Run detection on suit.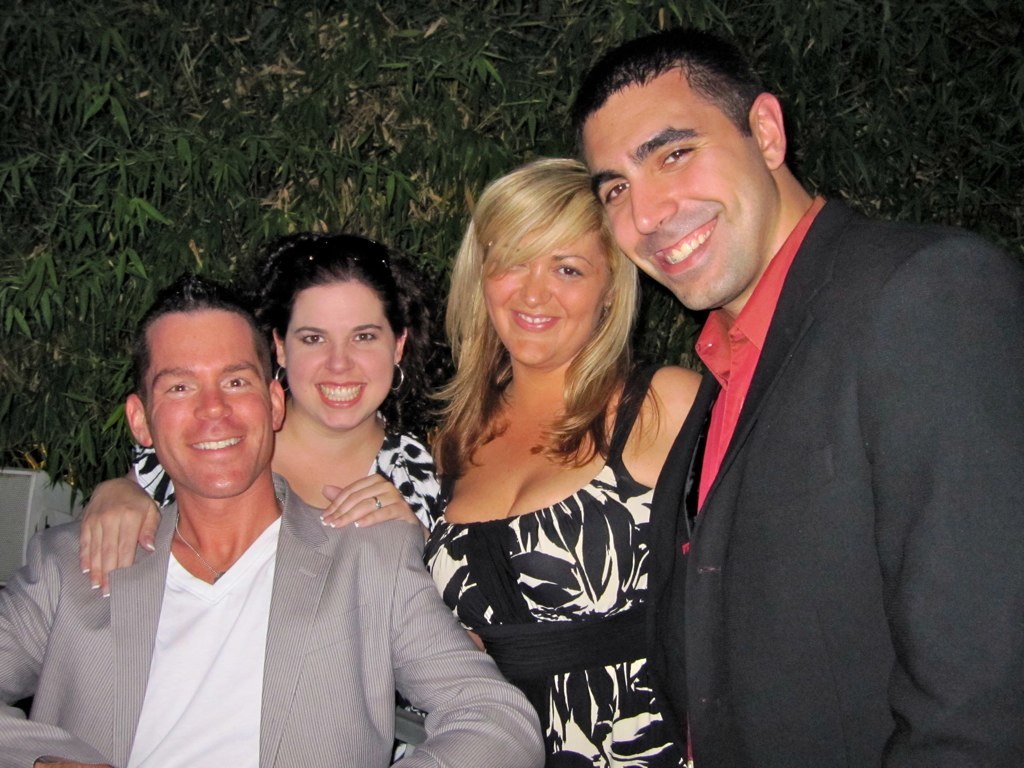
Result: x1=0, y1=470, x2=549, y2=767.
